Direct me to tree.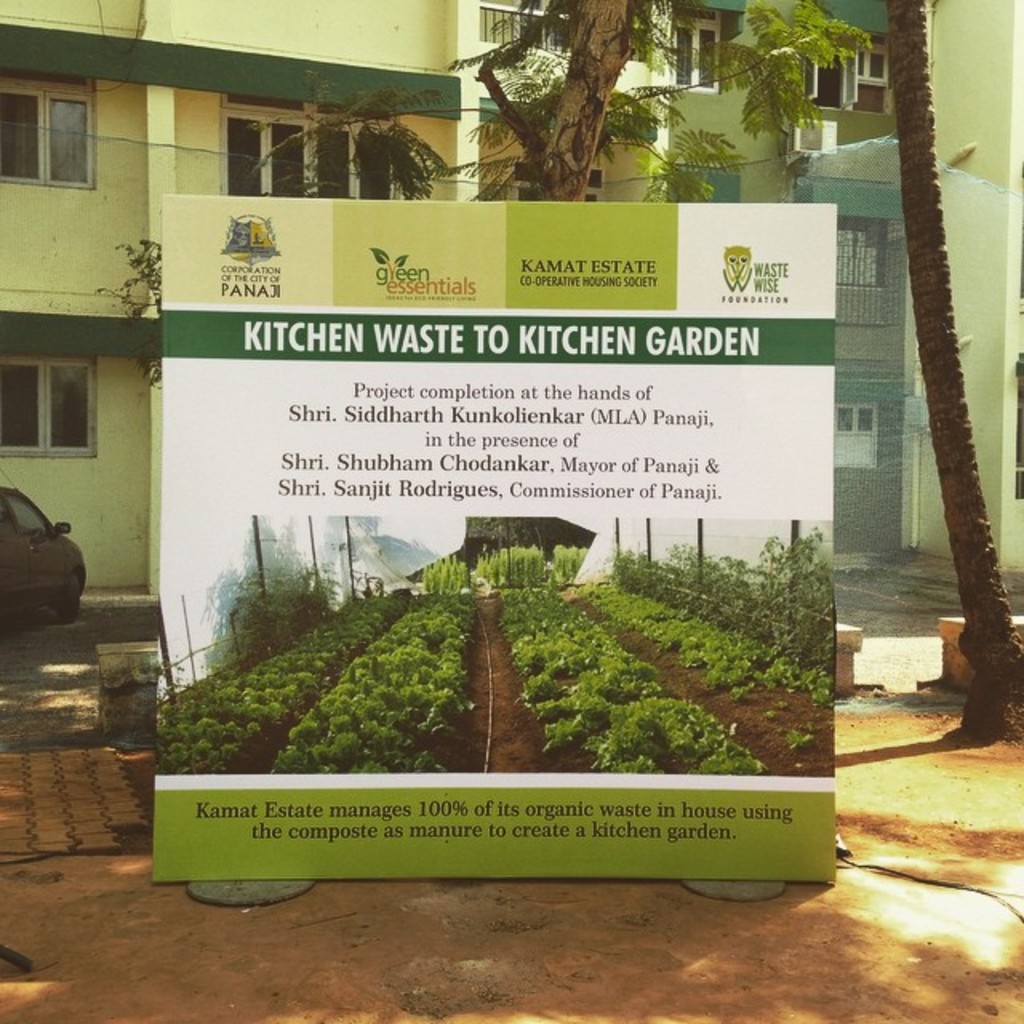
Direction: detection(230, 0, 880, 219).
